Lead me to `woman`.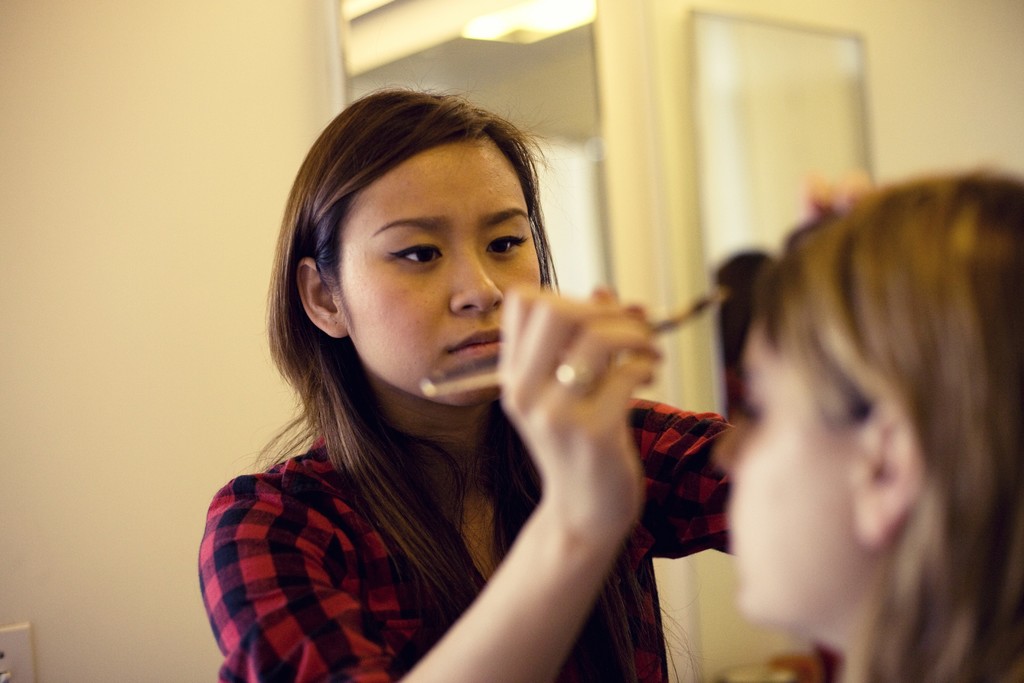
Lead to BBox(195, 64, 744, 682).
